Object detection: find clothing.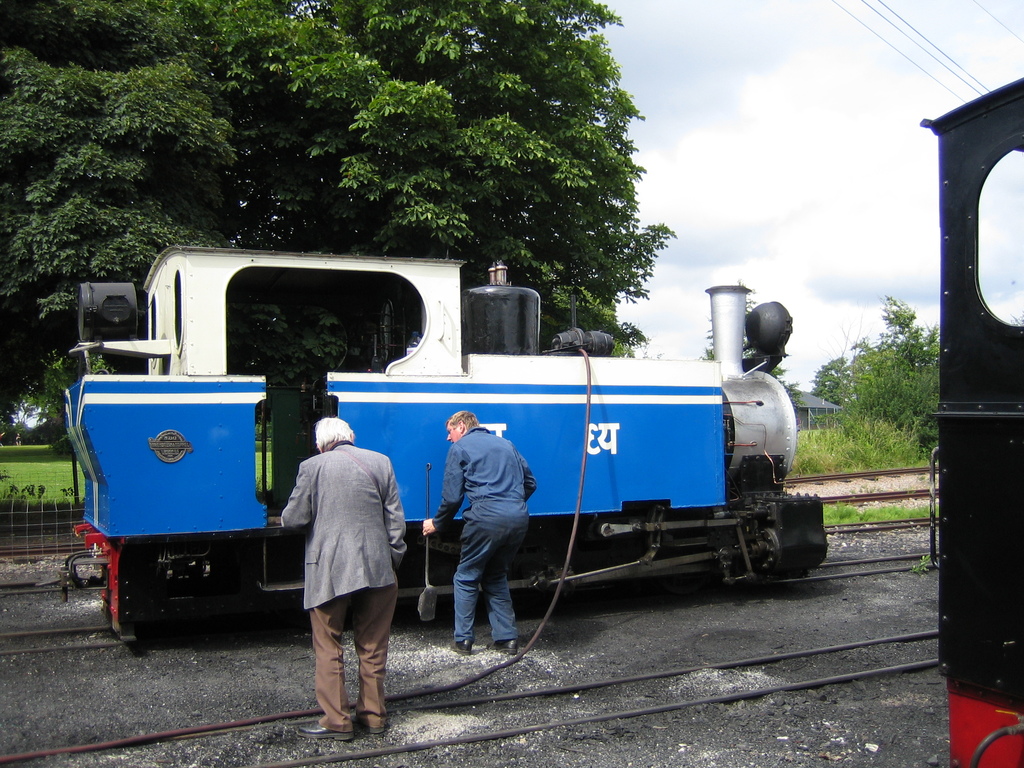
left=278, top=444, right=410, bottom=729.
